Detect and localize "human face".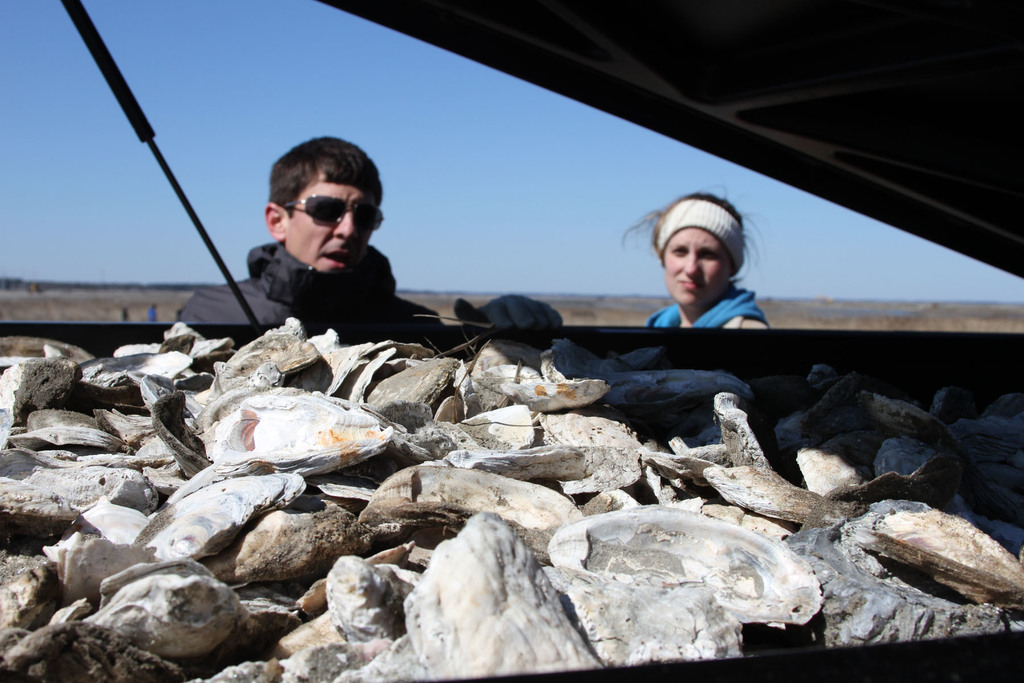
Localized at (left=663, top=226, right=733, bottom=304).
